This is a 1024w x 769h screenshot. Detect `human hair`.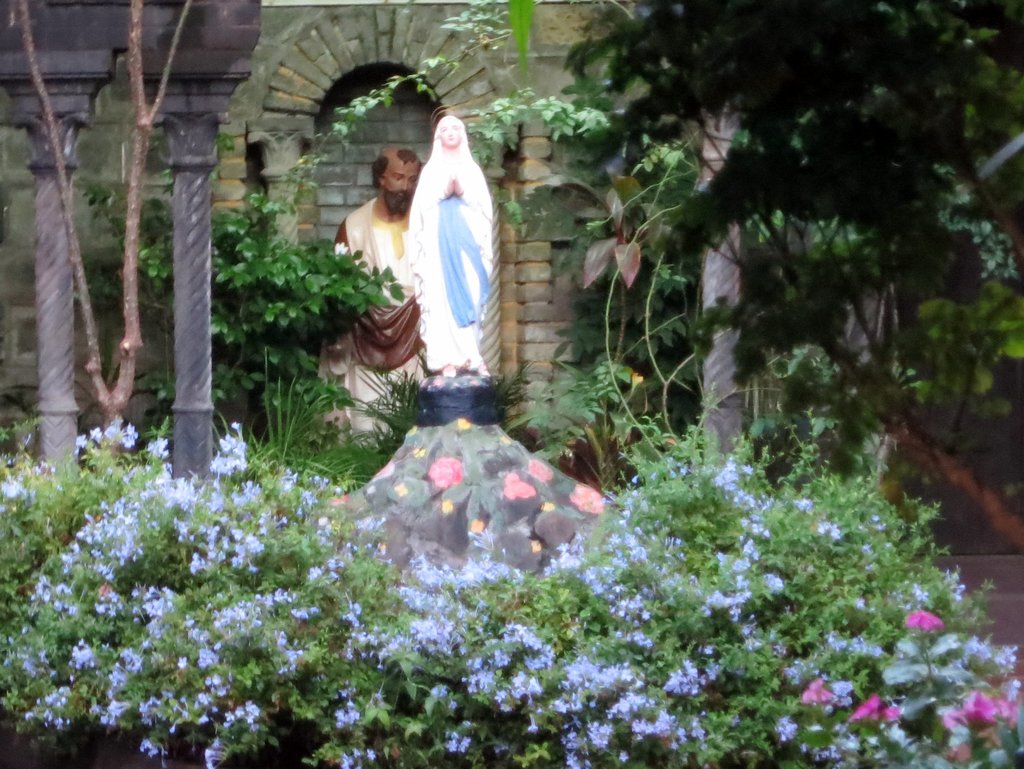
371, 149, 425, 184.
